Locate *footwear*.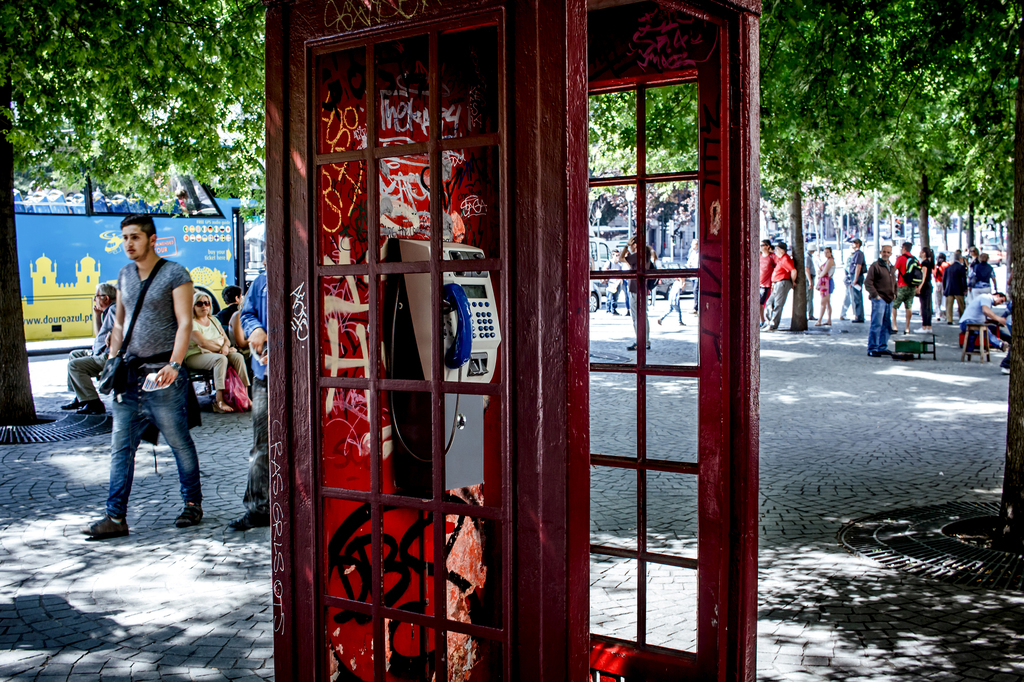
Bounding box: [851, 322, 863, 322].
